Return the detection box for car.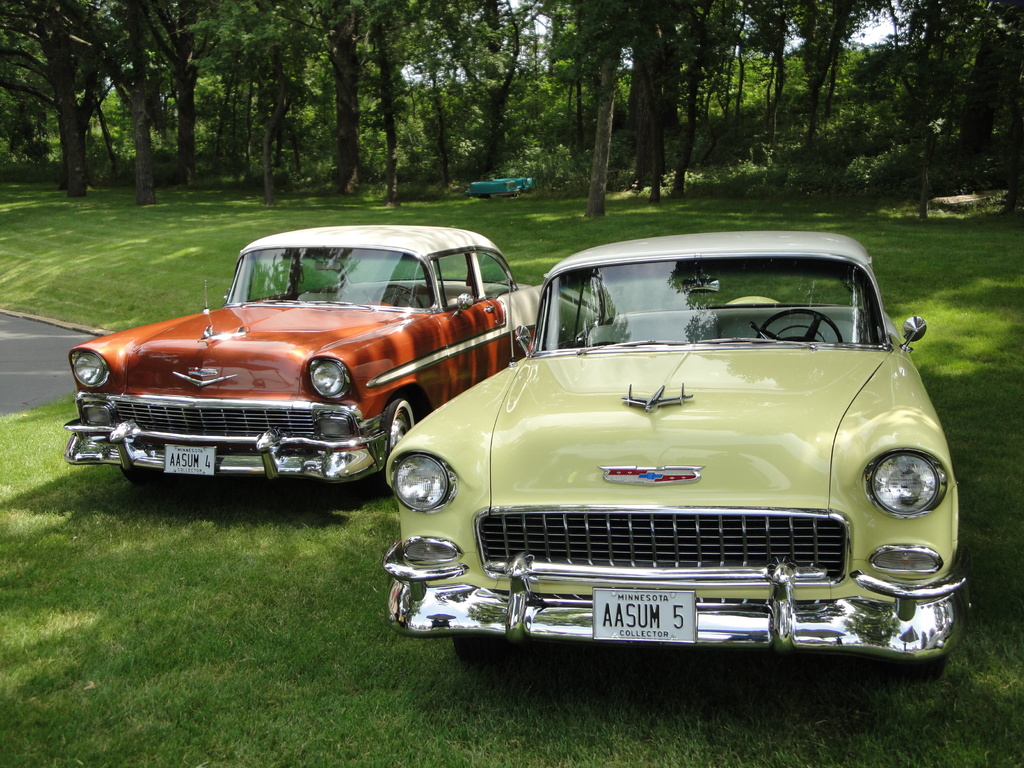
<box>64,219,575,491</box>.
